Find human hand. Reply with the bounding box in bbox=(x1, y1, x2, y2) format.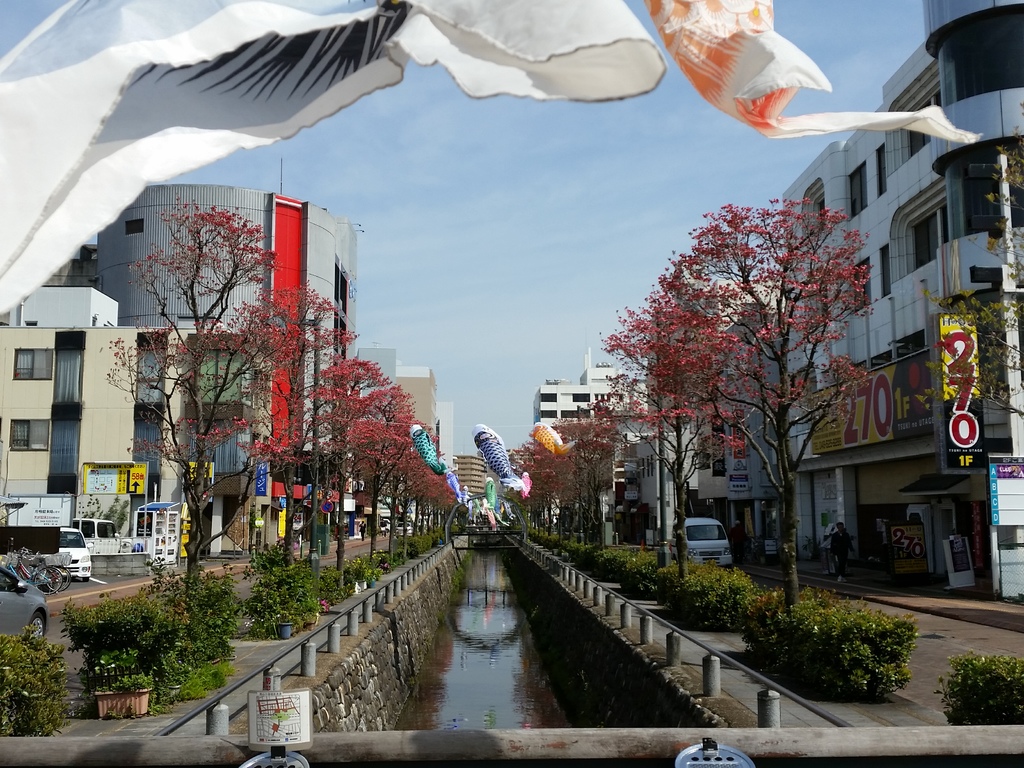
bbox=(852, 548, 860, 559).
